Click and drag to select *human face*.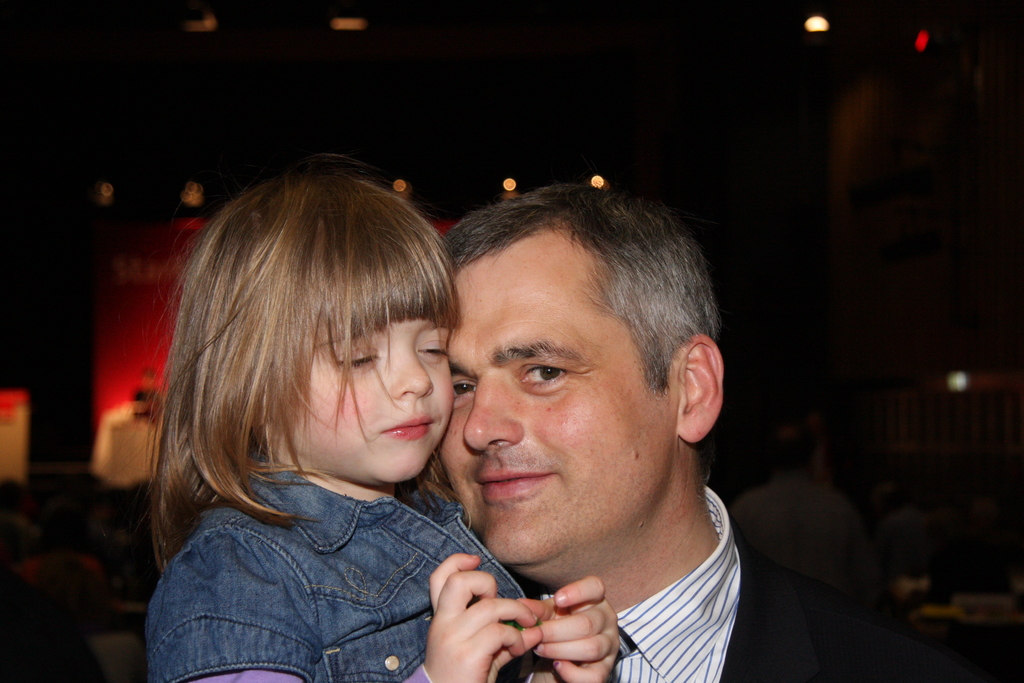
Selection: <bbox>297, 314, 456, 479</bbox>.
